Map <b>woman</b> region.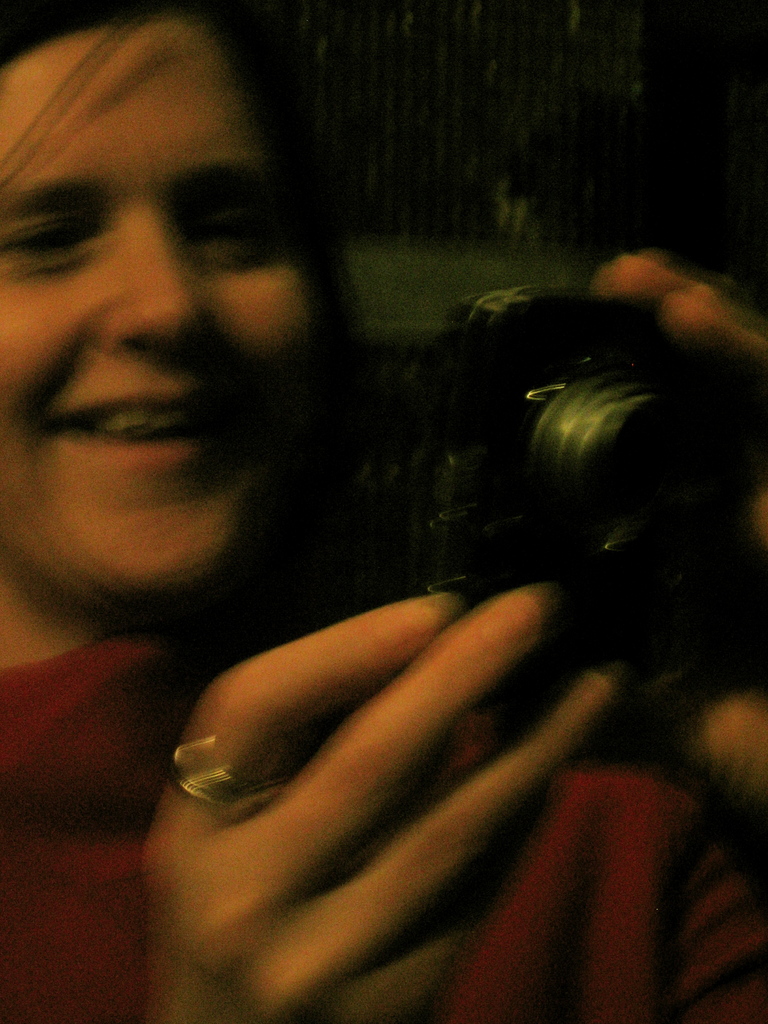
Mapped to (0, 1, 767, 1023).
